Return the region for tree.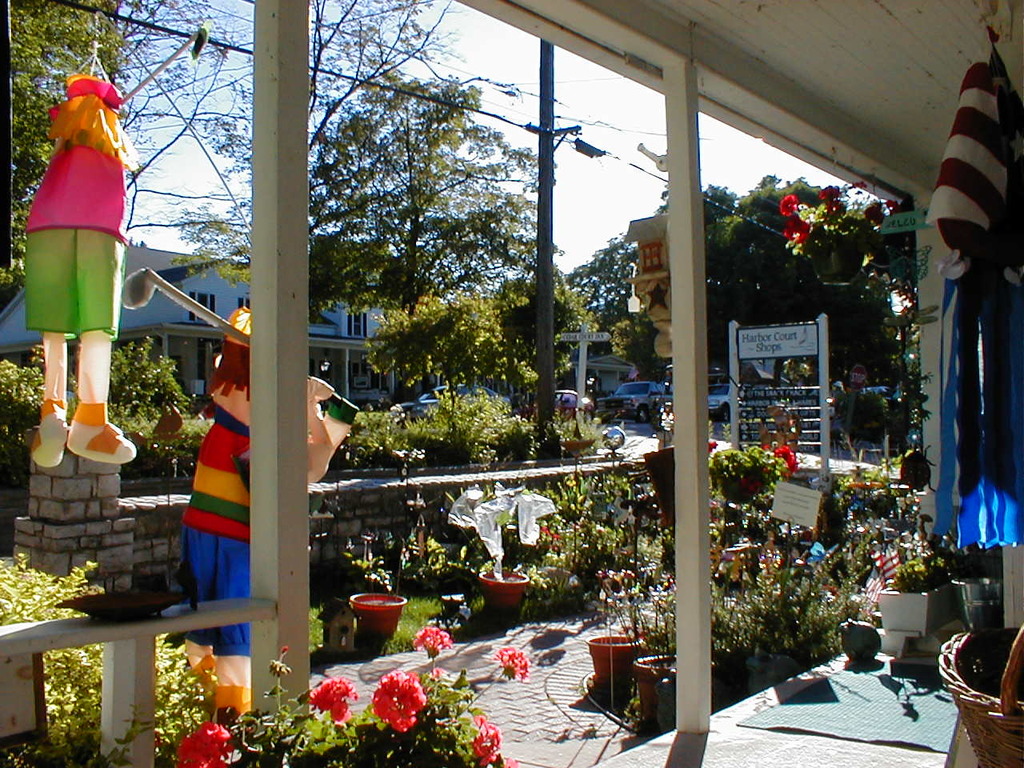
select_region(6, 0, 130, 297).
